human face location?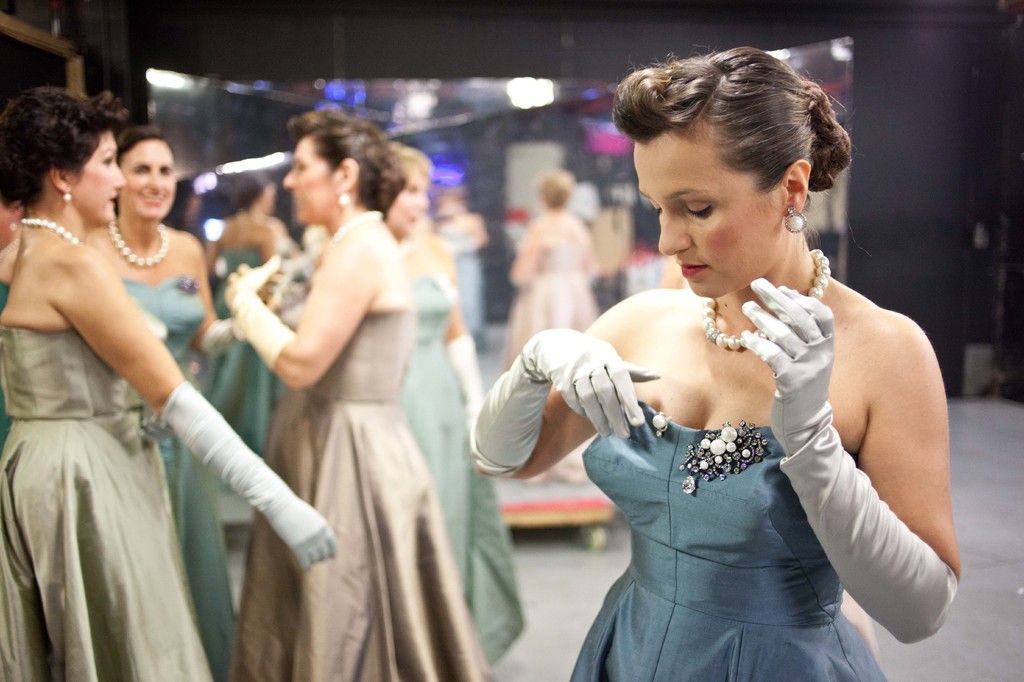
<bbox>75, 134, 126, 229</bbox>
